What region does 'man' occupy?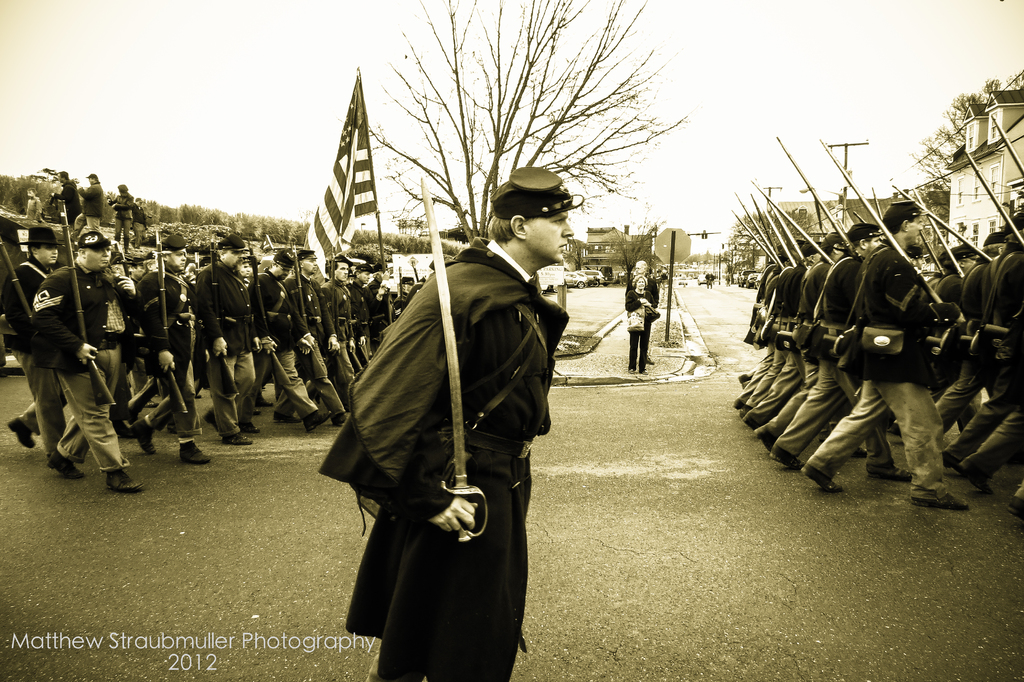
133:196:145:252.
